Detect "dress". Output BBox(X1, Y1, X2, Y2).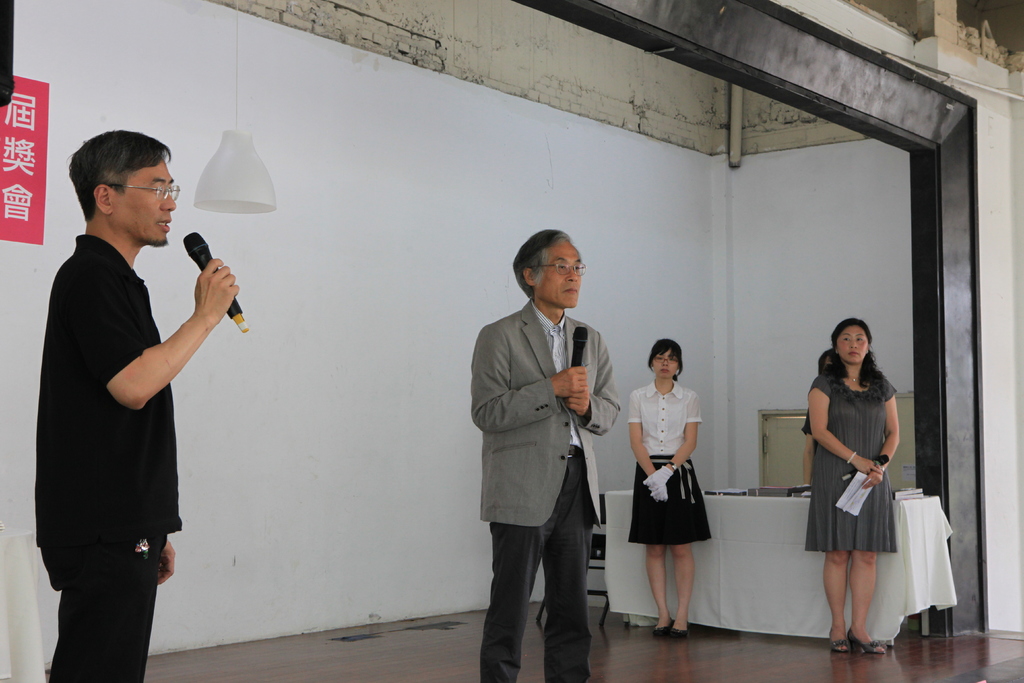
BBox(627, 374, 714, 555).
